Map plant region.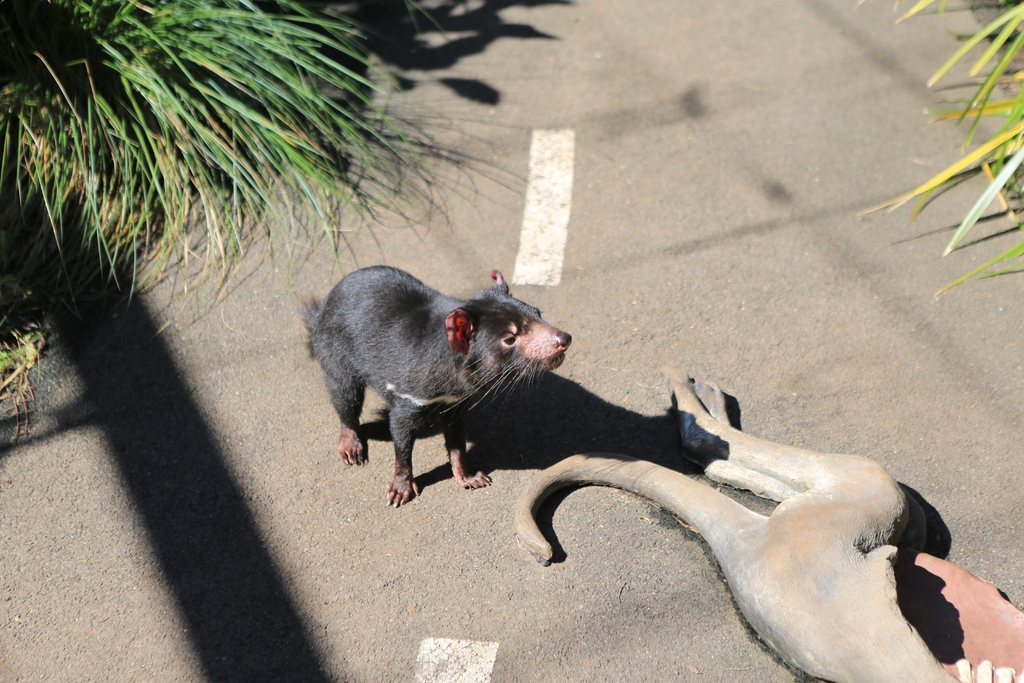
Mapped to (0, 302, 49, 435).
